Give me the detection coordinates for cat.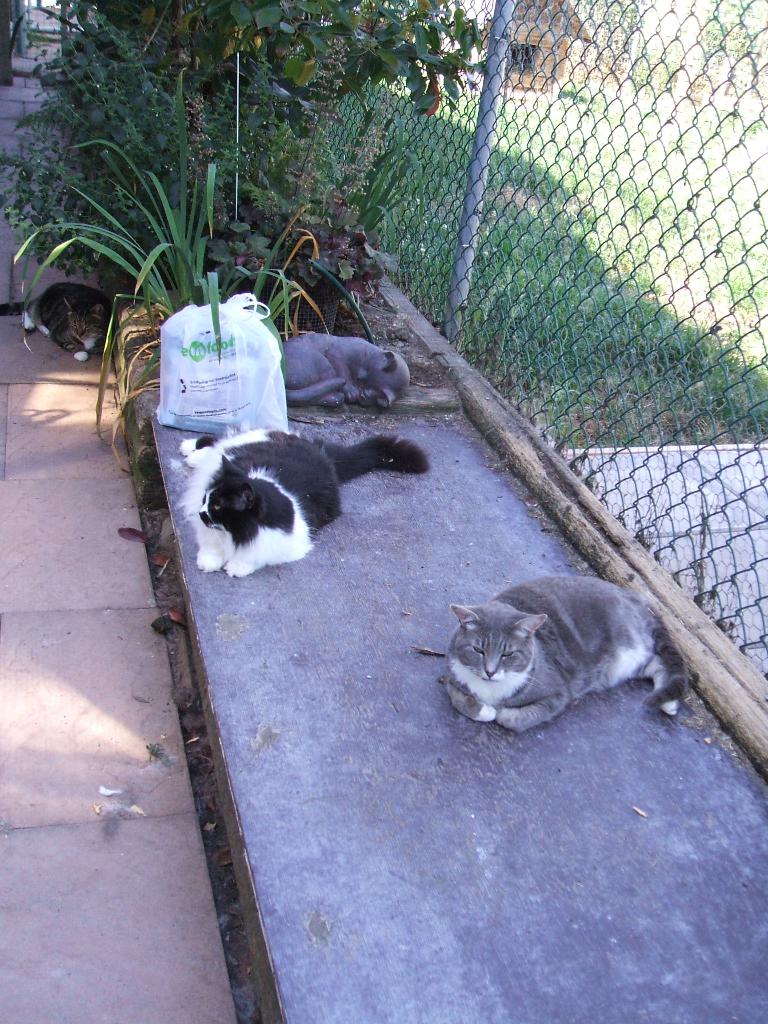
[438, 579, 702, 743].
